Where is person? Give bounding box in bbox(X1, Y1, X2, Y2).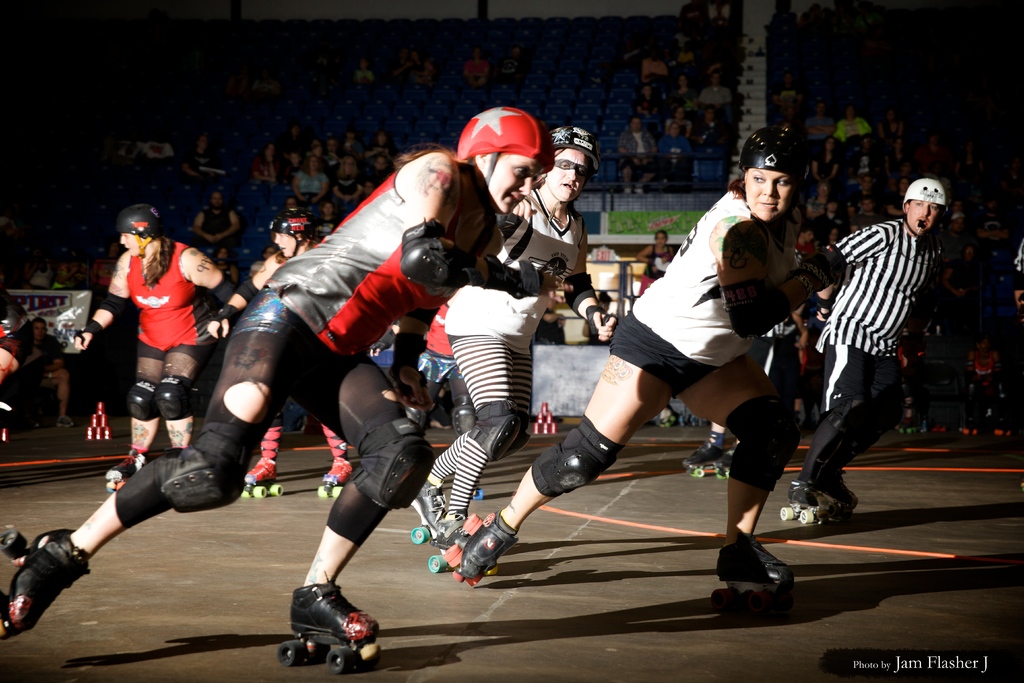
bbox(88, 244, 124, 300).
